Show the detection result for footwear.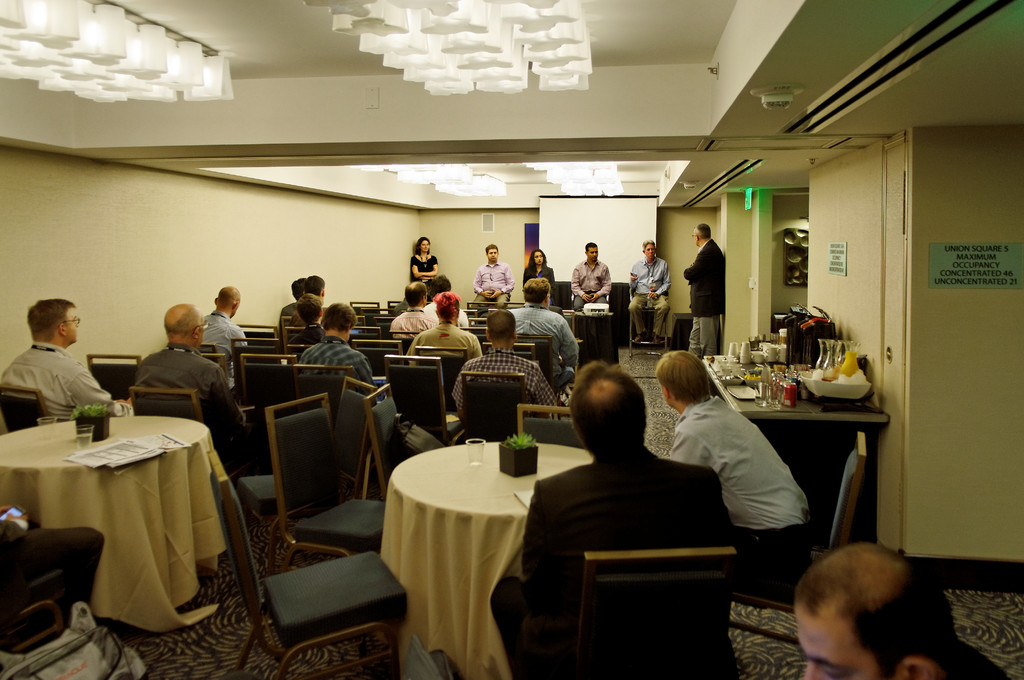
652, 335, 661, 343.
